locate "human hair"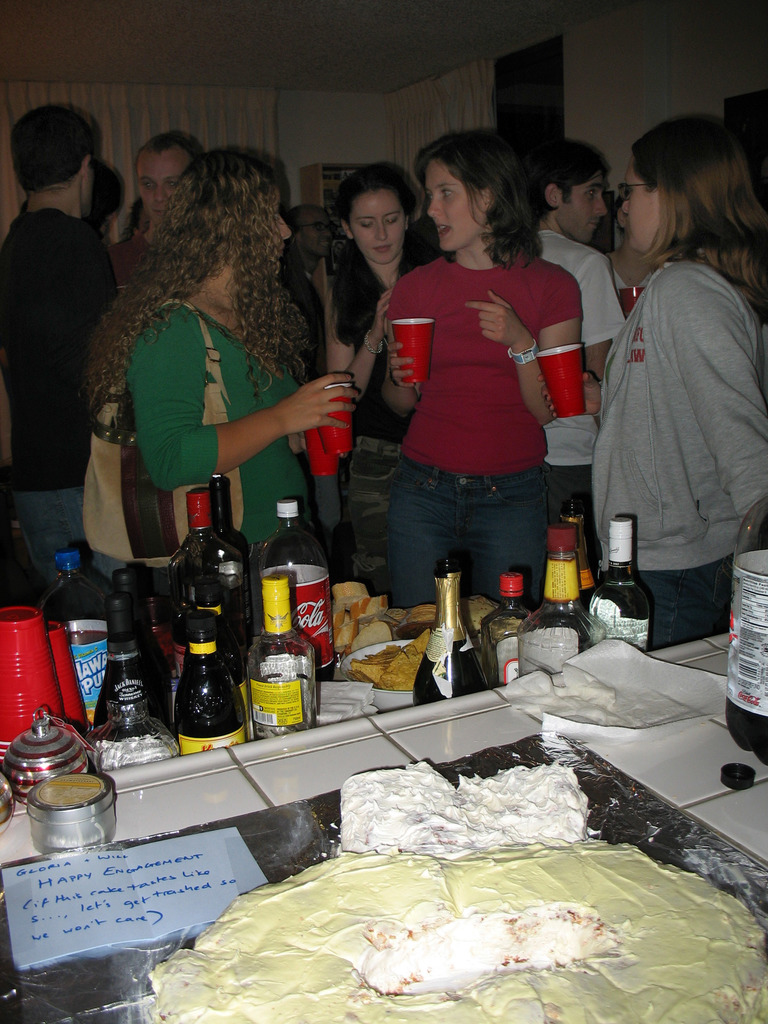
l=623, t=113, r=767, b=312
